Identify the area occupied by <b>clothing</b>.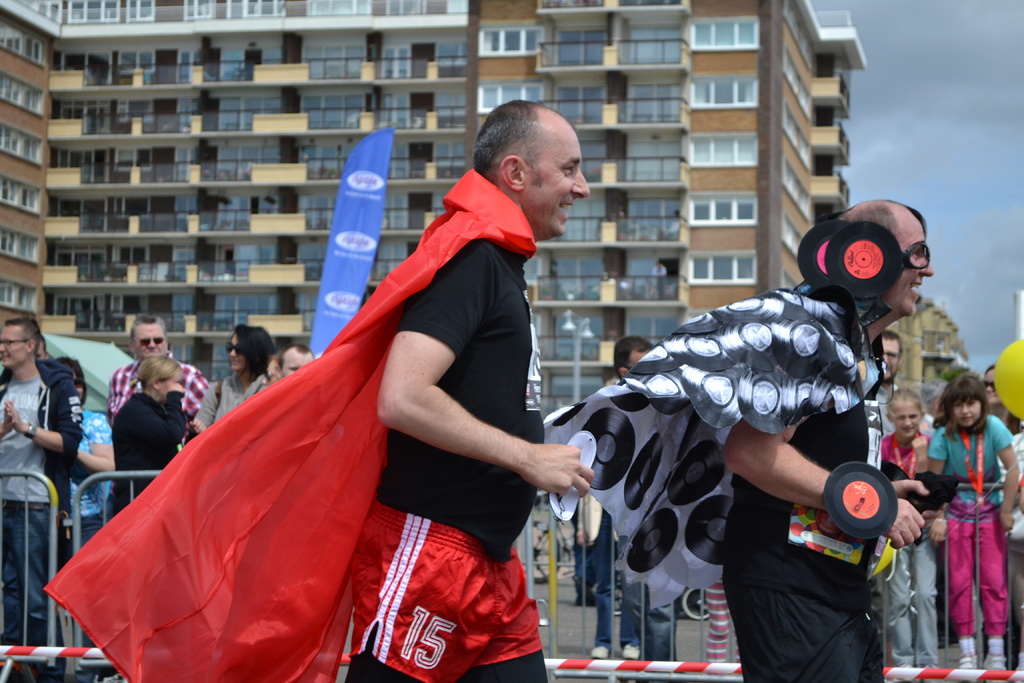
Area: BBox(43, 161, 550, 682).
